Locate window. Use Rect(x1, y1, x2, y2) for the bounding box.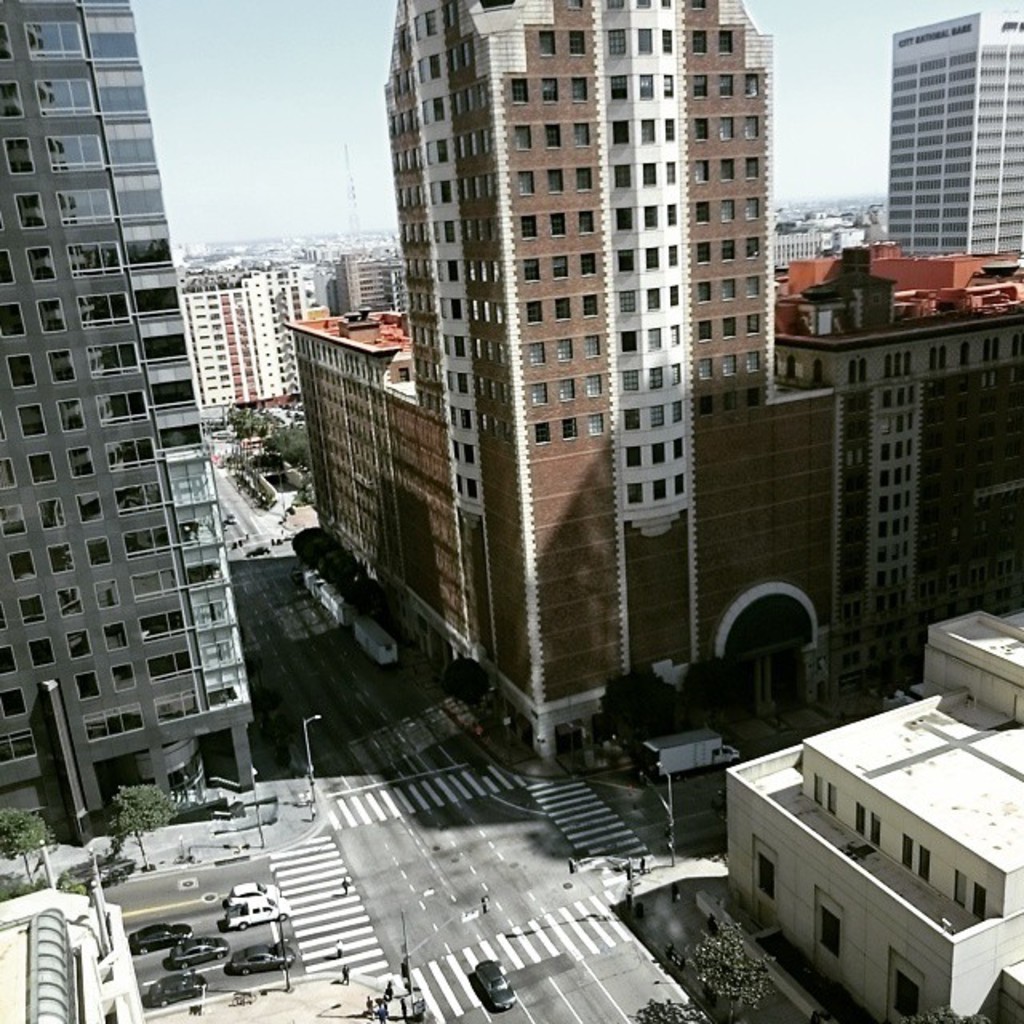
Rect(112, 475, 168, 517).
